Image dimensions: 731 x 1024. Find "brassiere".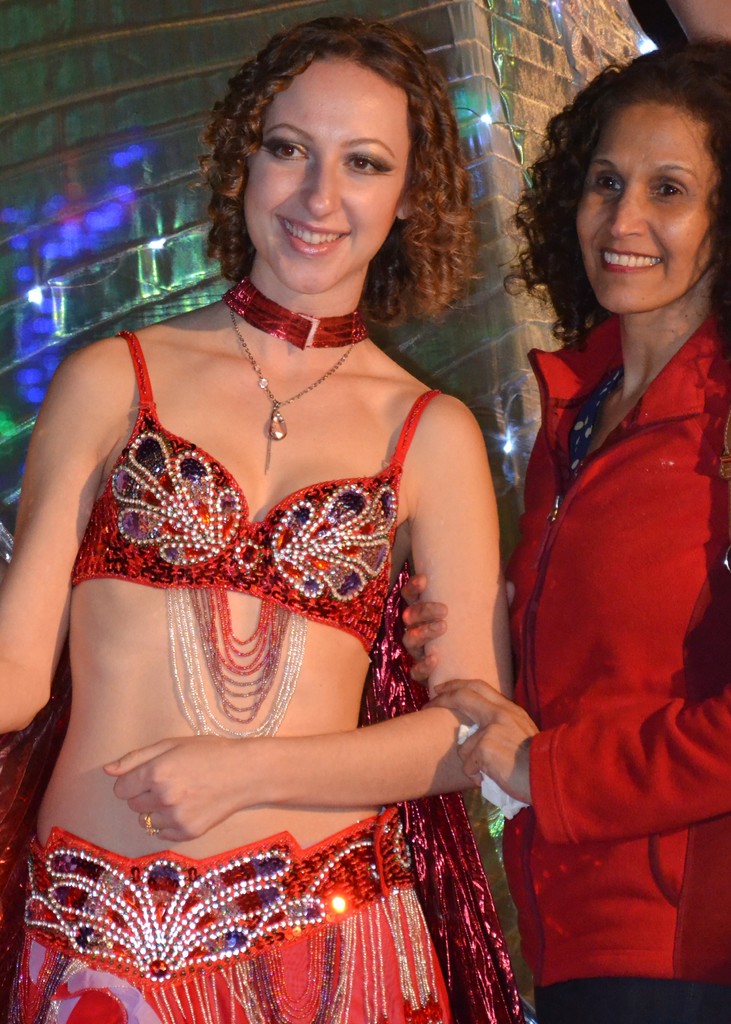
[left=88, top=284, right=435, bottom=710].
